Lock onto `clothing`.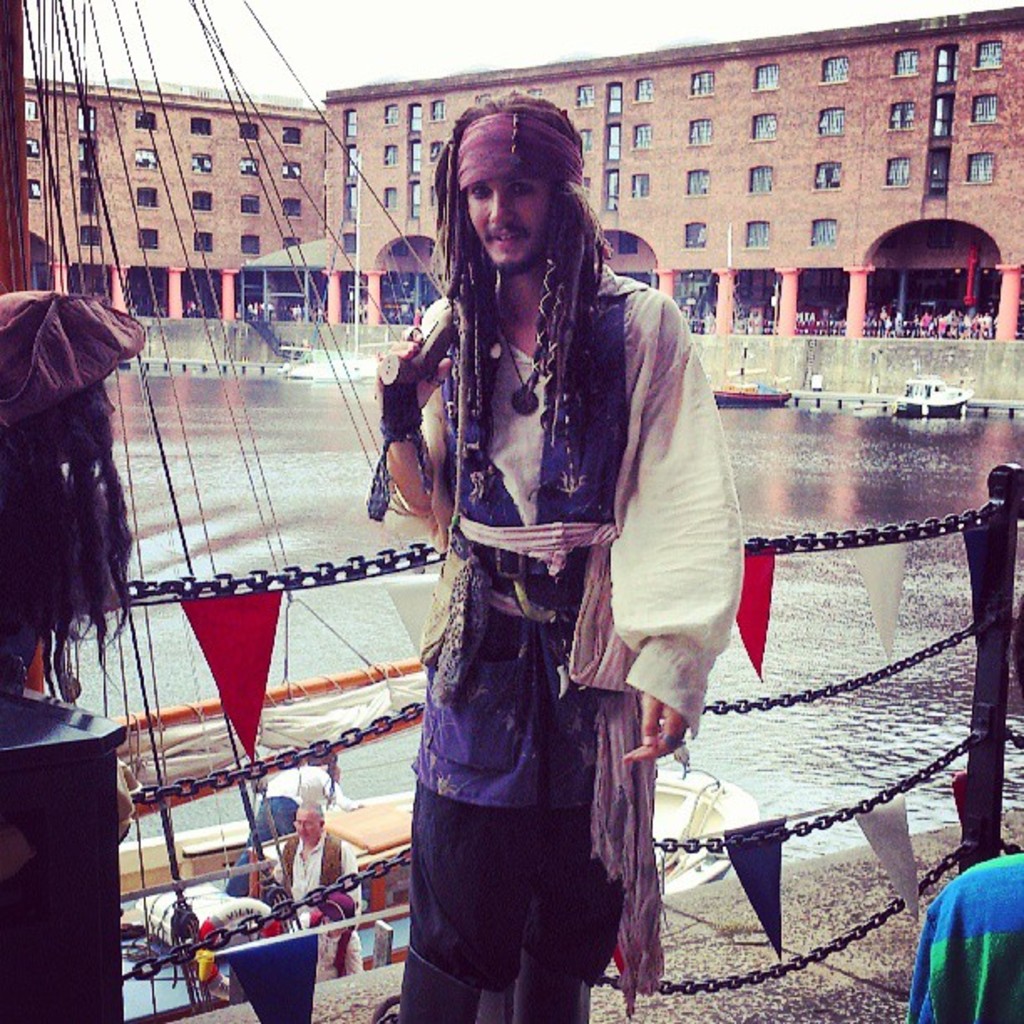
Locked: (left=405, top=261, right=751, bottom=1022).
